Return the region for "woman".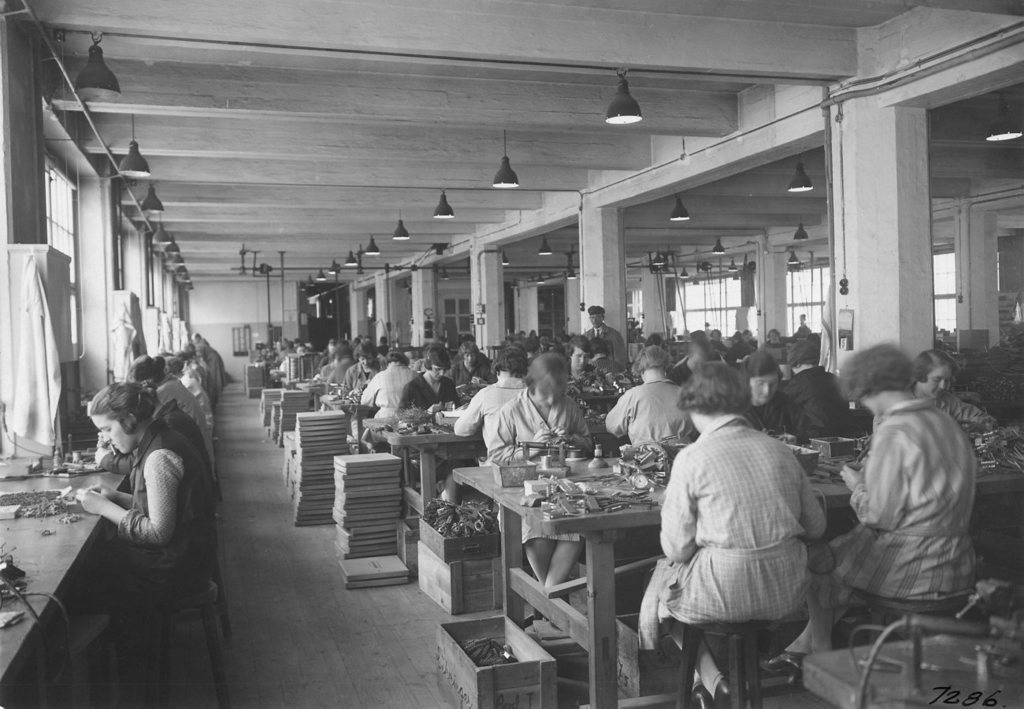
[x1=657, y1=362, x2=859, y2=698].
